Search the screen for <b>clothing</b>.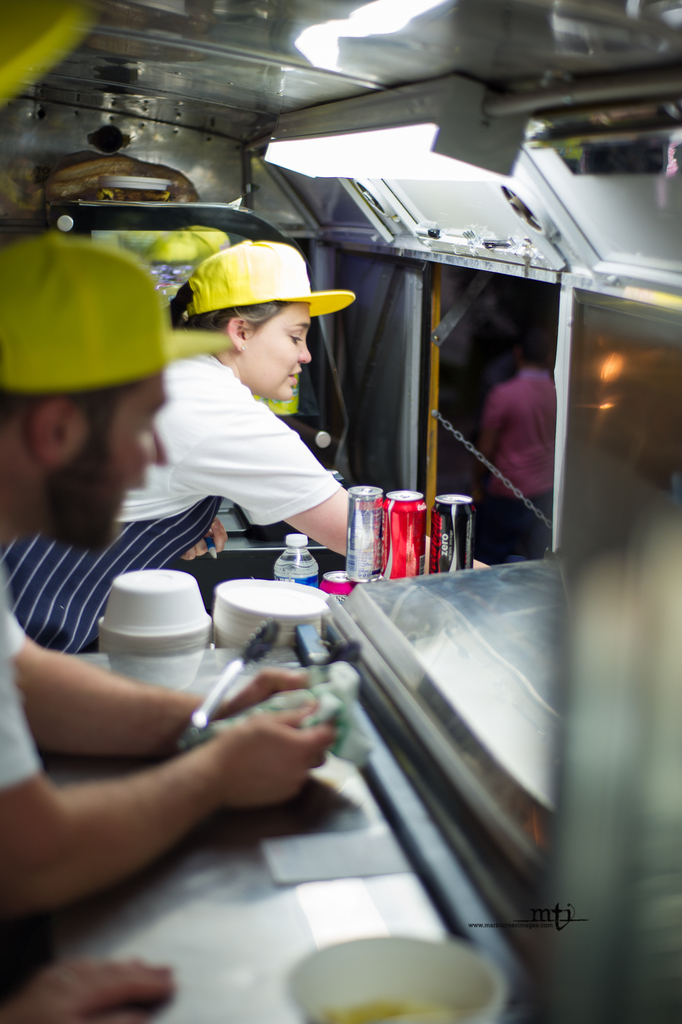
Found at BBox(0, 582, 45, 790).
